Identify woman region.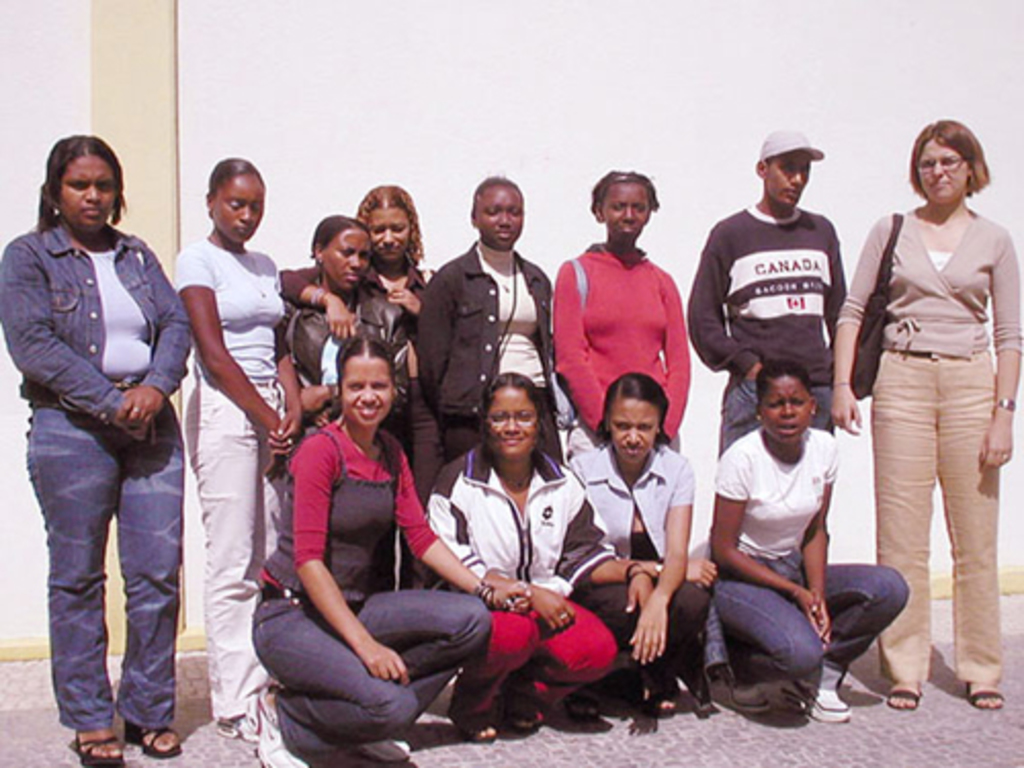
Region: <bbox>272, 176, 438, 514</bbox>.
